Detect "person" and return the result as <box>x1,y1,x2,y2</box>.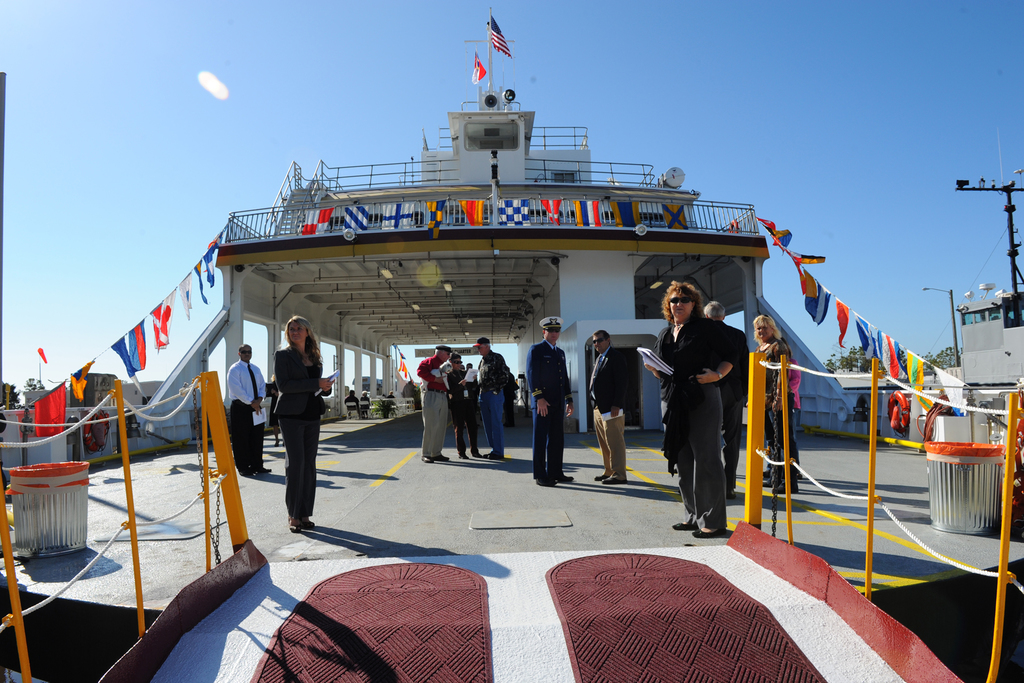
<box>226,337,272,479</box>.
